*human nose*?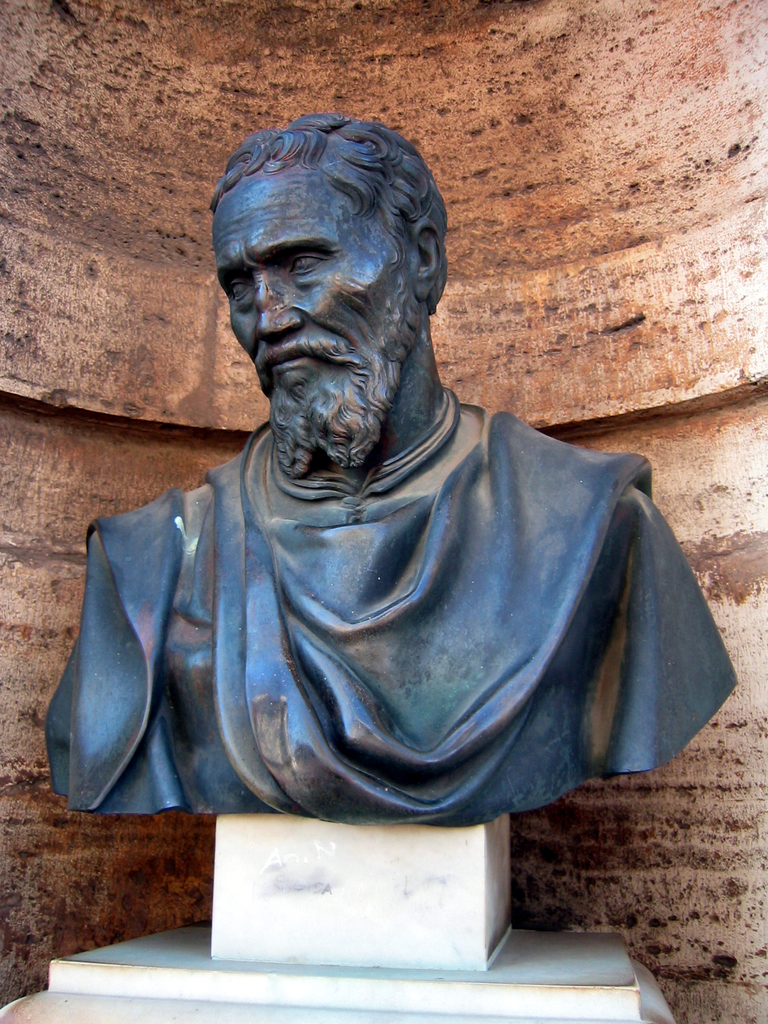
region(256, 274, 302, 333)
